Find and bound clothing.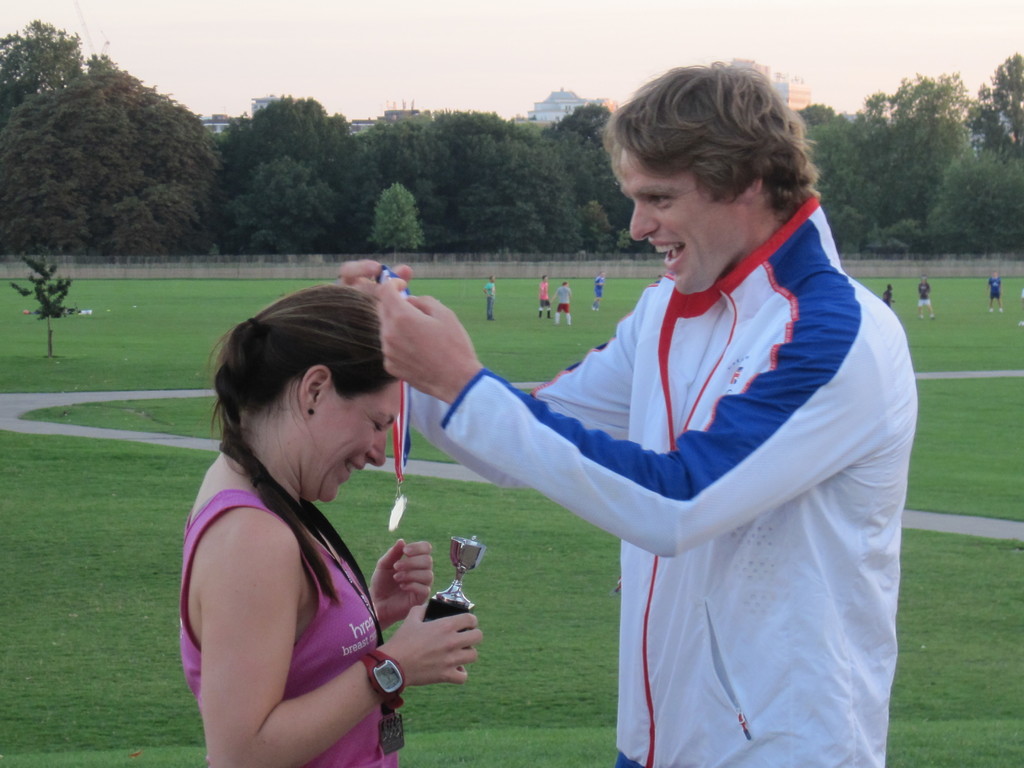
Bound: locate(488, 280, 493, 317).
